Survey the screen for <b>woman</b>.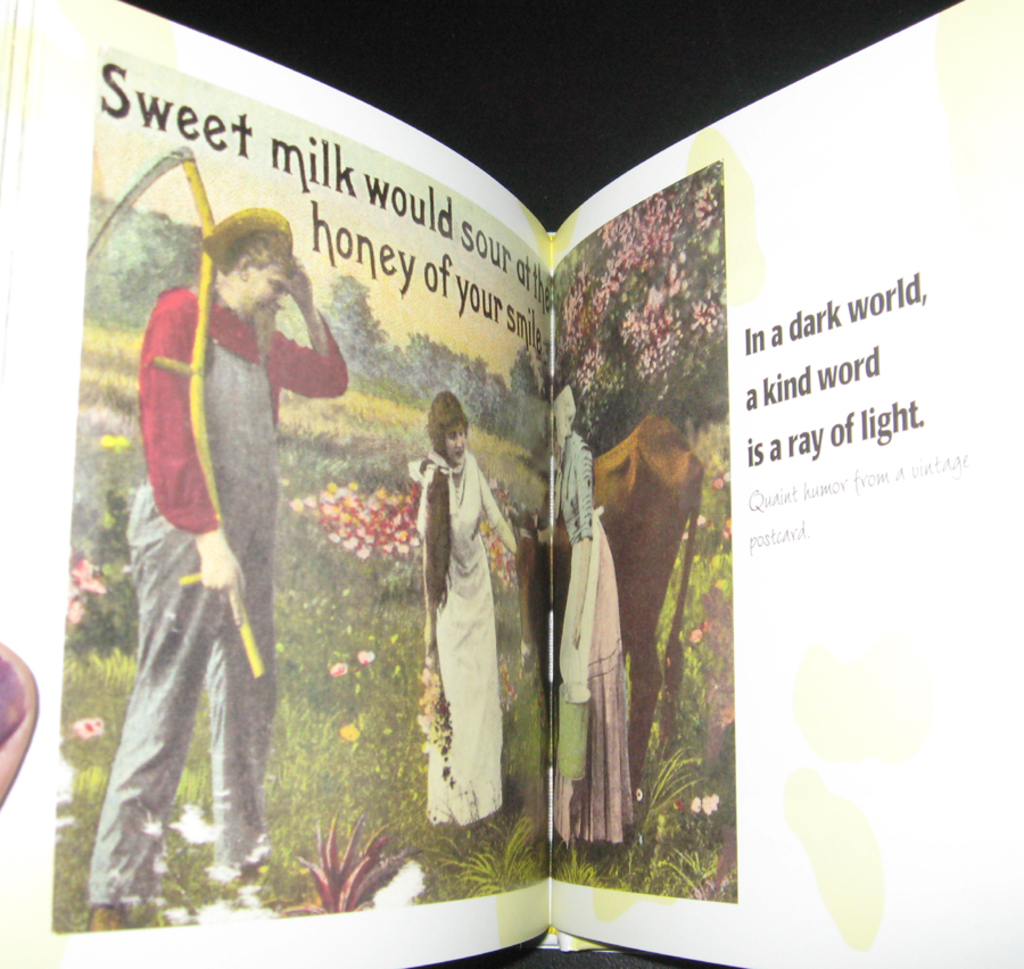
Survey found: (529,387,634,845).
